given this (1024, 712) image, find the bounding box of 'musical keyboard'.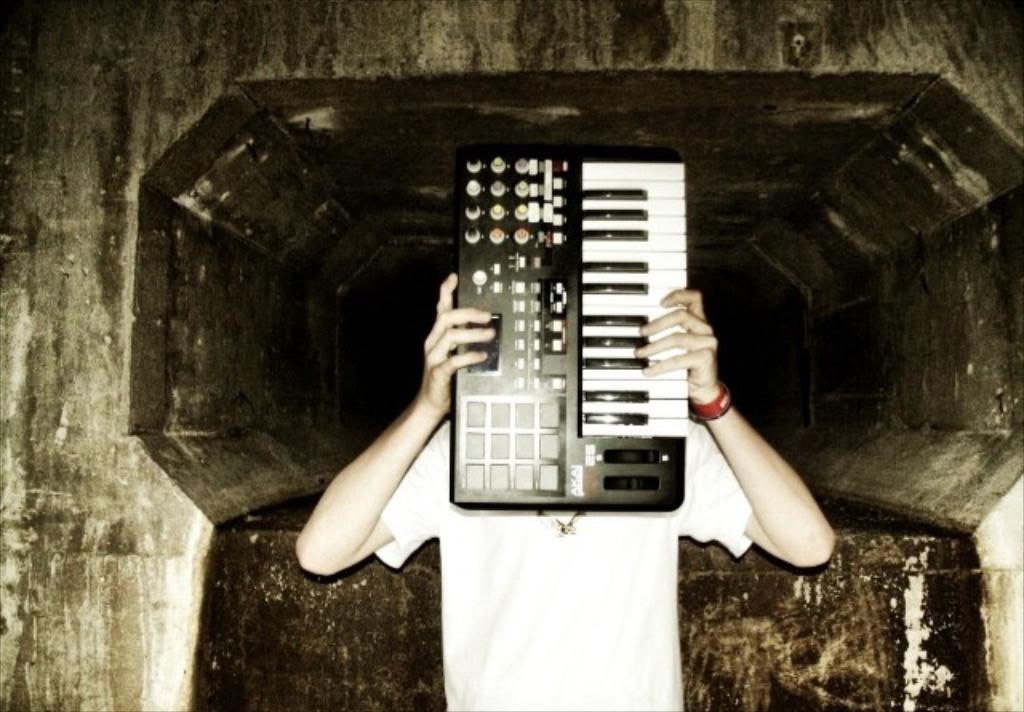
450, 147, 688, 512.
